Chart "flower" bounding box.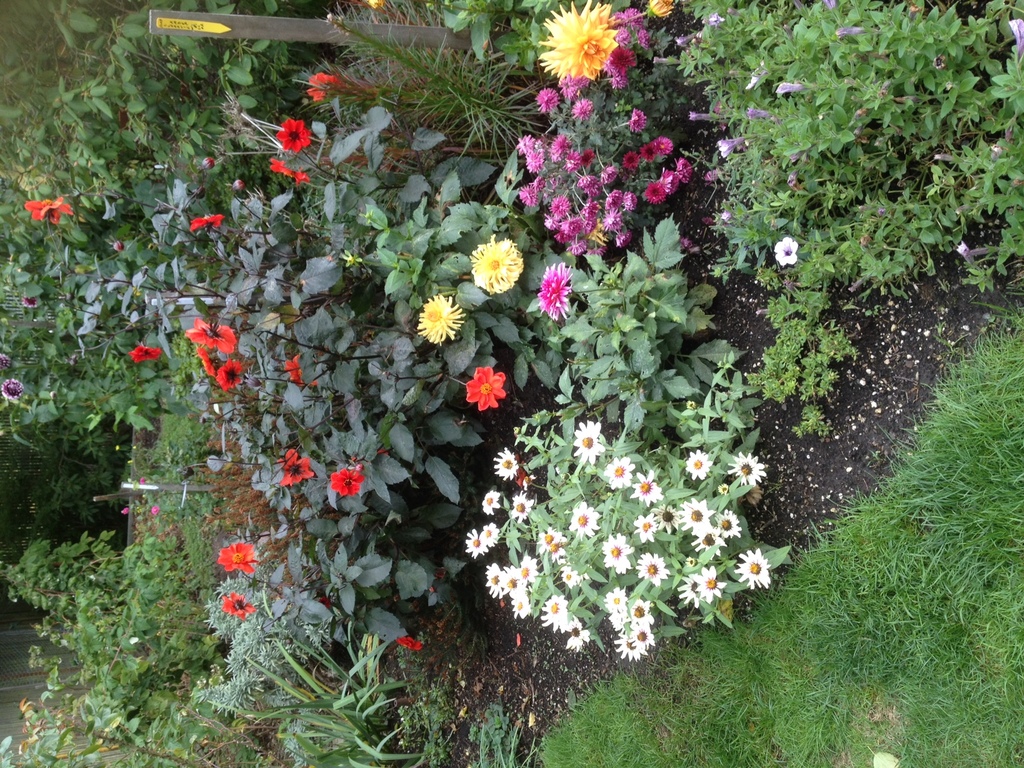
Charted: (190, 217, 223, 232).
